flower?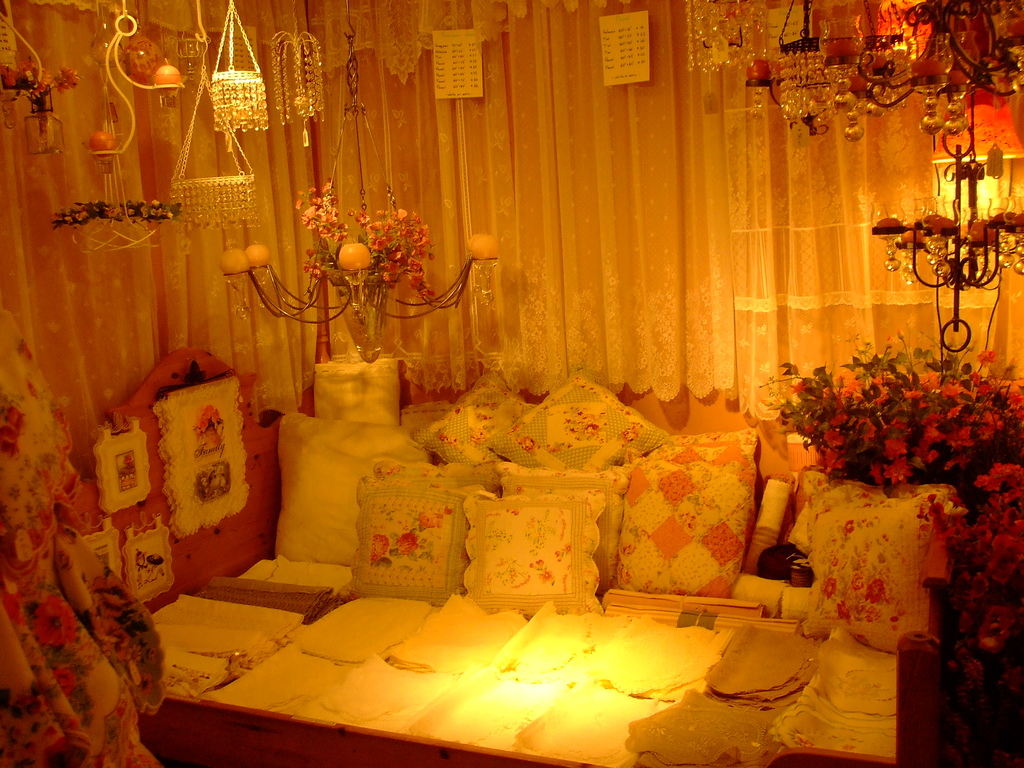
<box>867,581,886,607</box>
